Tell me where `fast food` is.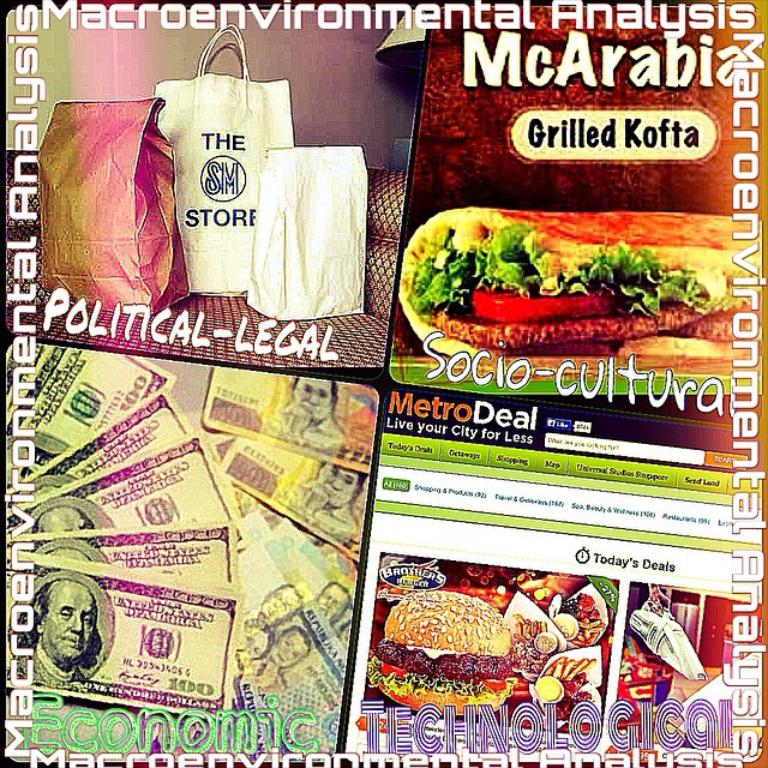
`fast food` is at <box>504,581,580,683</box>.
